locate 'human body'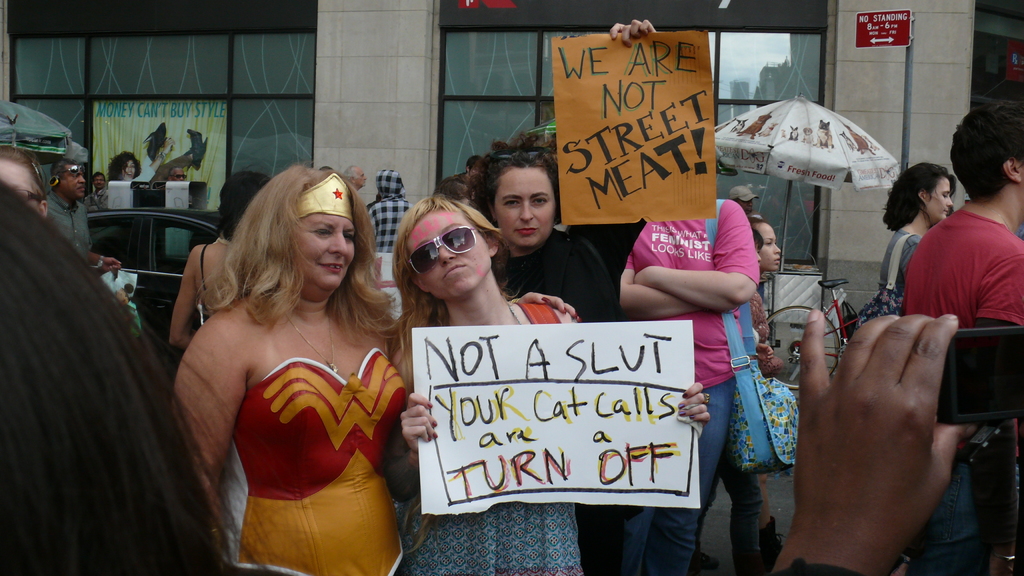
{"x1": 83, "y1": 172, "x2": 112, "y2": 212}
